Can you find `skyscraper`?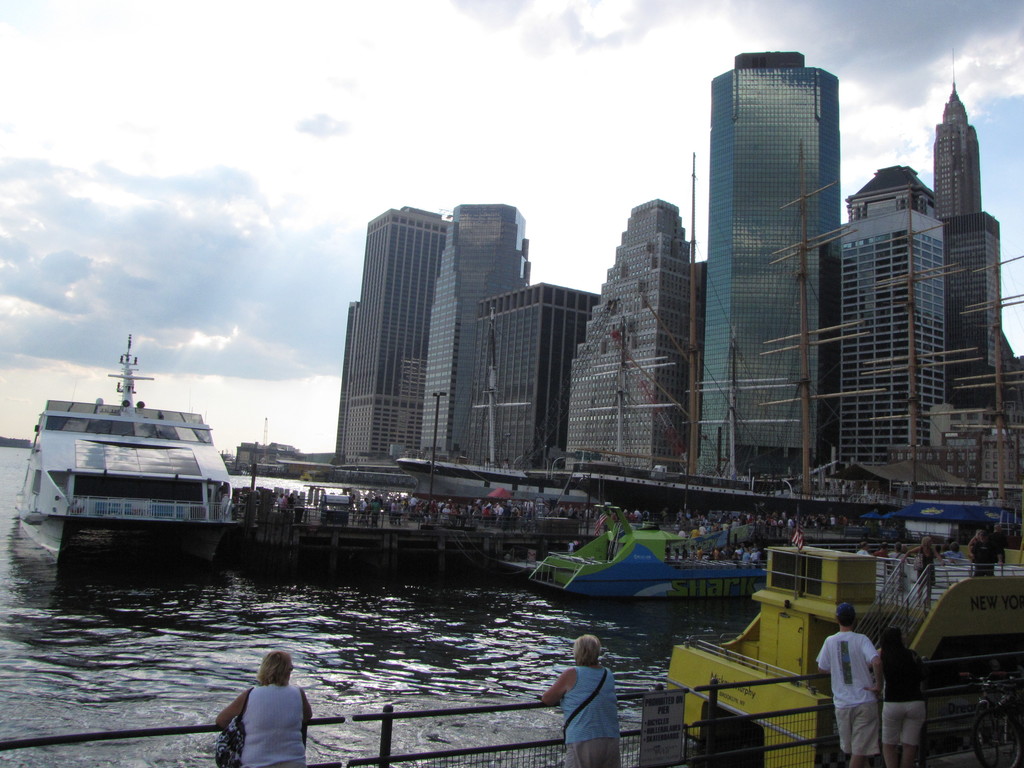
Yes, bounding box: 565 195 721 477.
